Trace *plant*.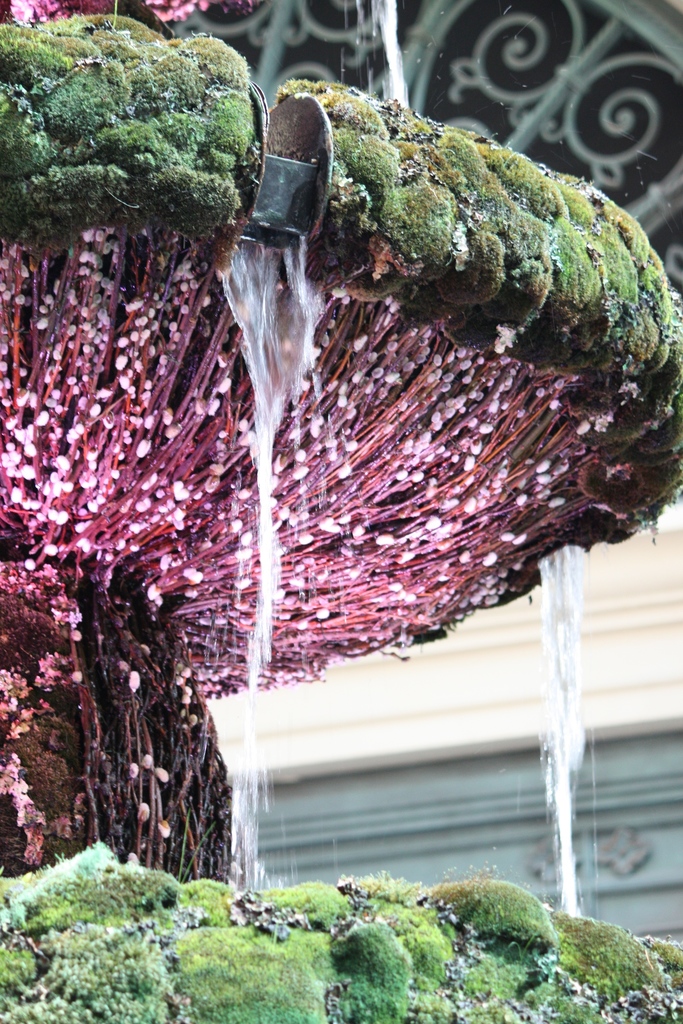
Traced to [left=8, top=908, right=173, bottom=1016].
